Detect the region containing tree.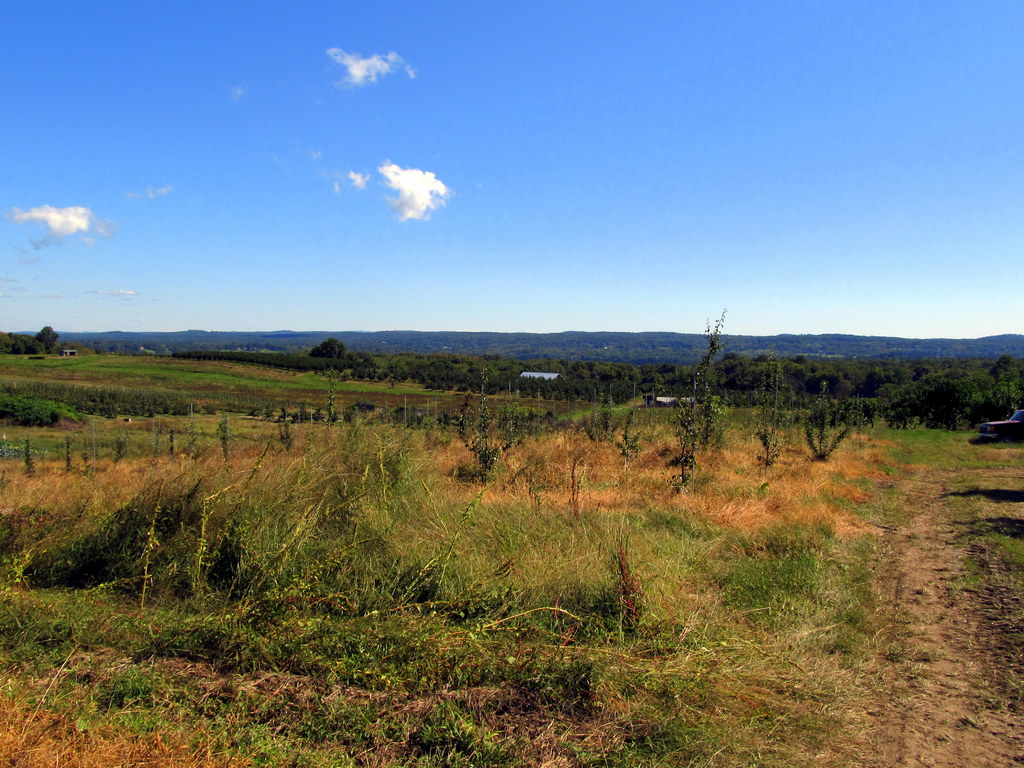
[x1=654, y1=312, x2=723, y2=493].
